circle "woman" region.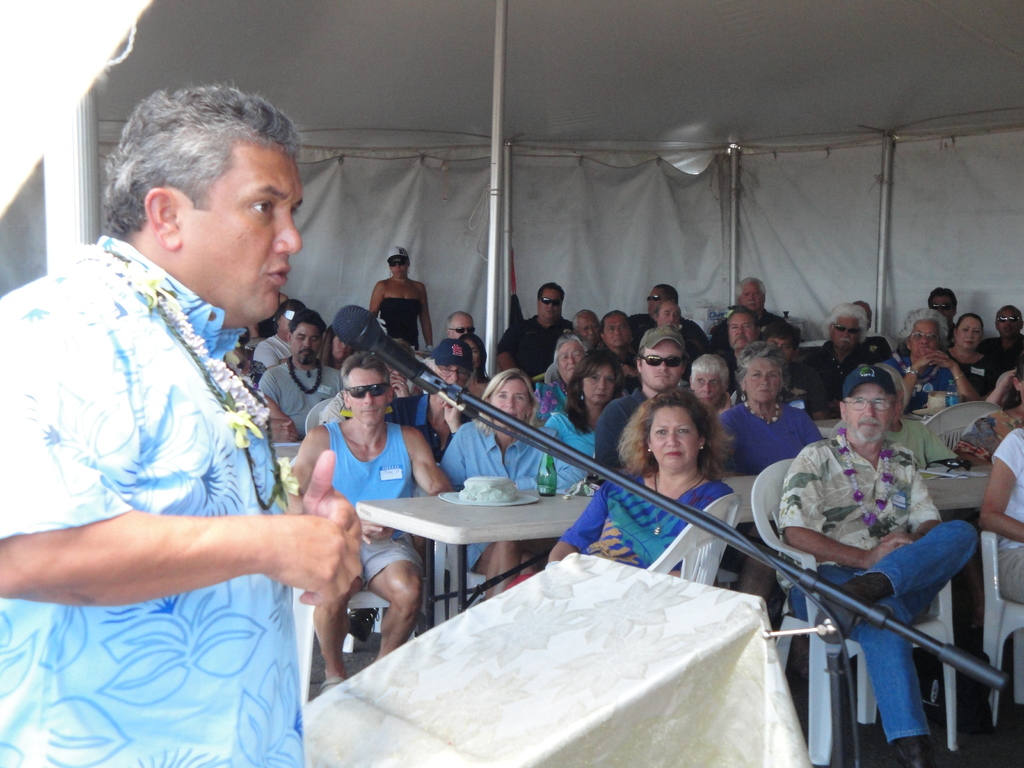
Region: select_region(440, 367, 559, 605).
